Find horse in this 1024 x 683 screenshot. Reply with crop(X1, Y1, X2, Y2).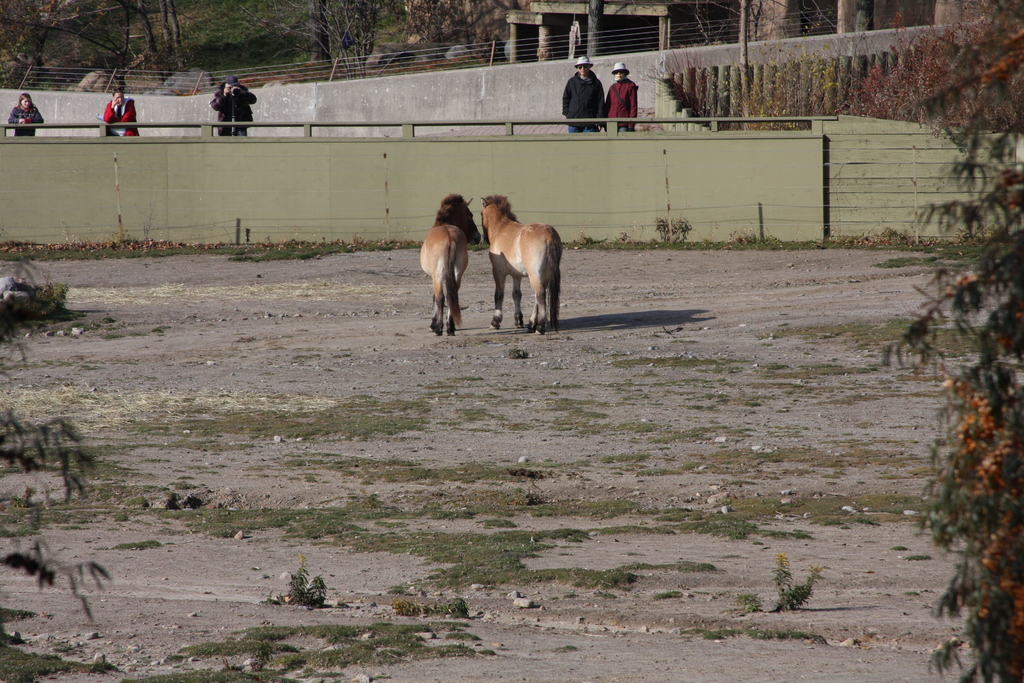
crop(420, 194, 480, 337).
